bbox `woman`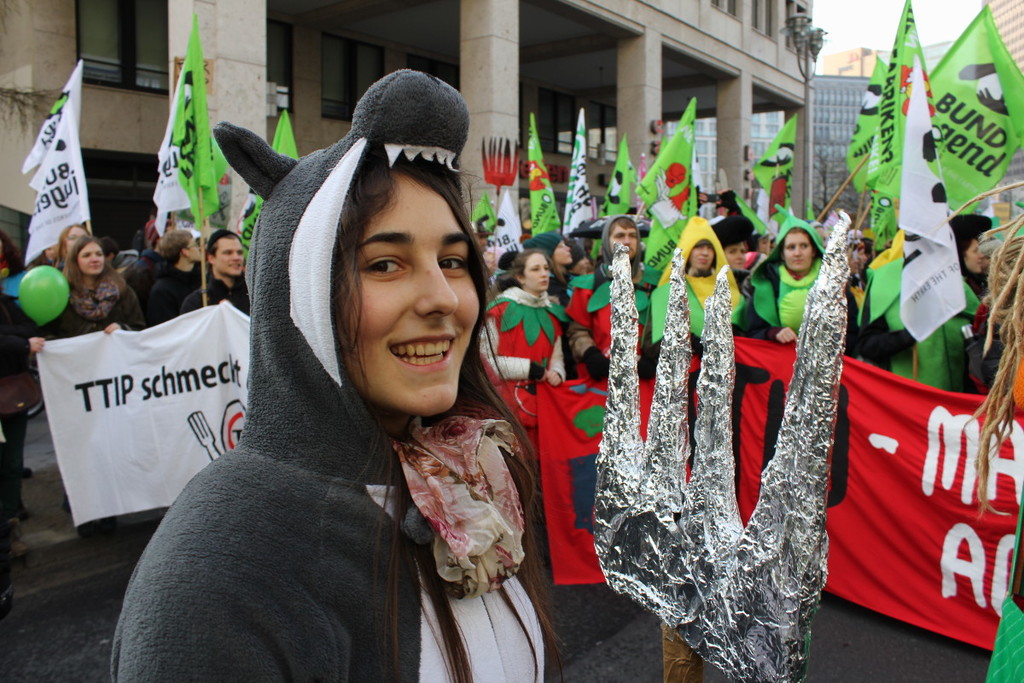
{"x1": 523, "y1": 227, "x2": 571, "y2": 286}
